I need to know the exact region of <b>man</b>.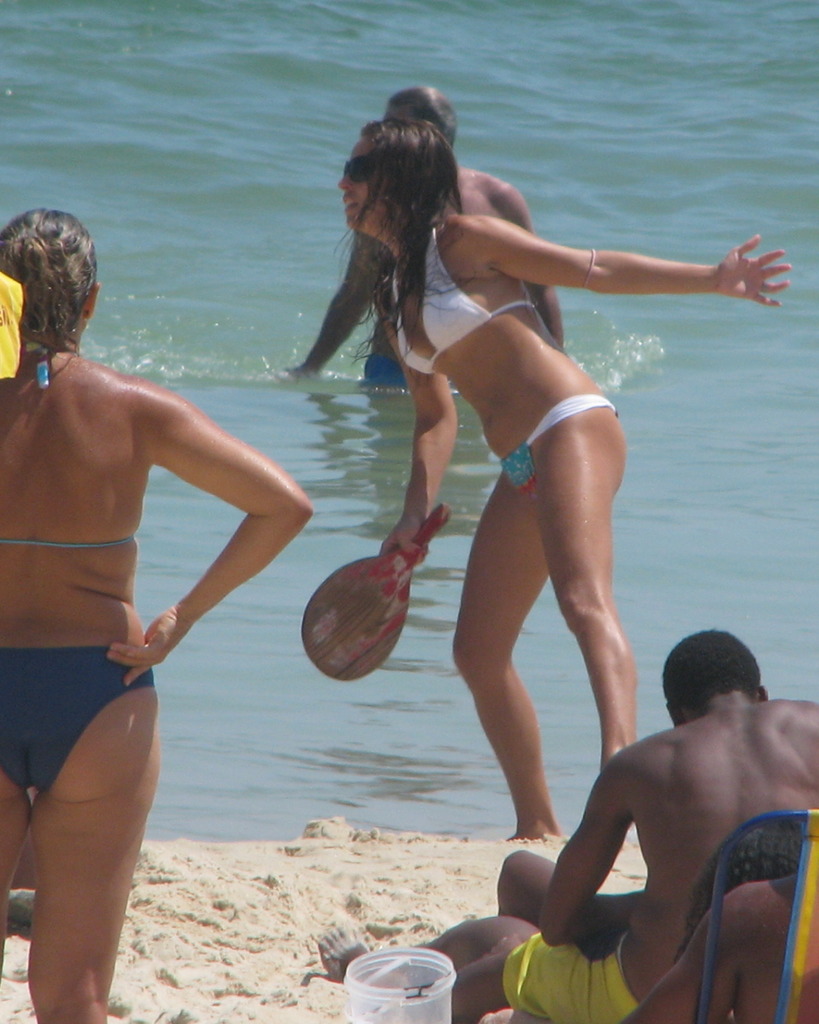
Region: locate(290, 87, 564, 397).
